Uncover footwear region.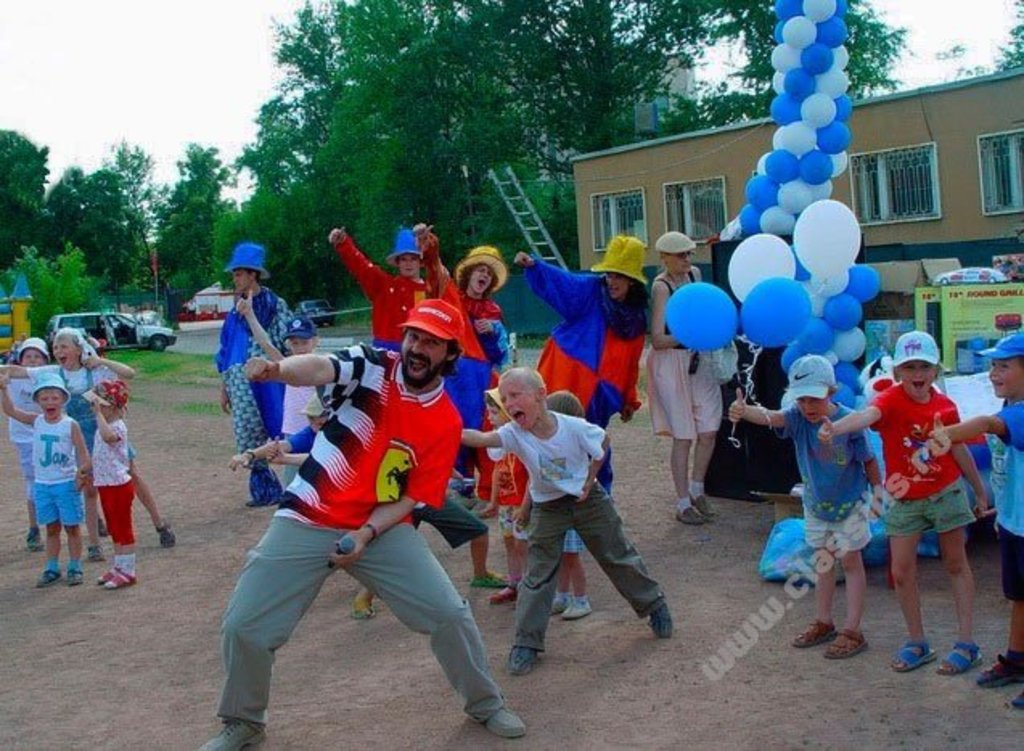
Uncovered: crop(487, 581, 526, 608).
